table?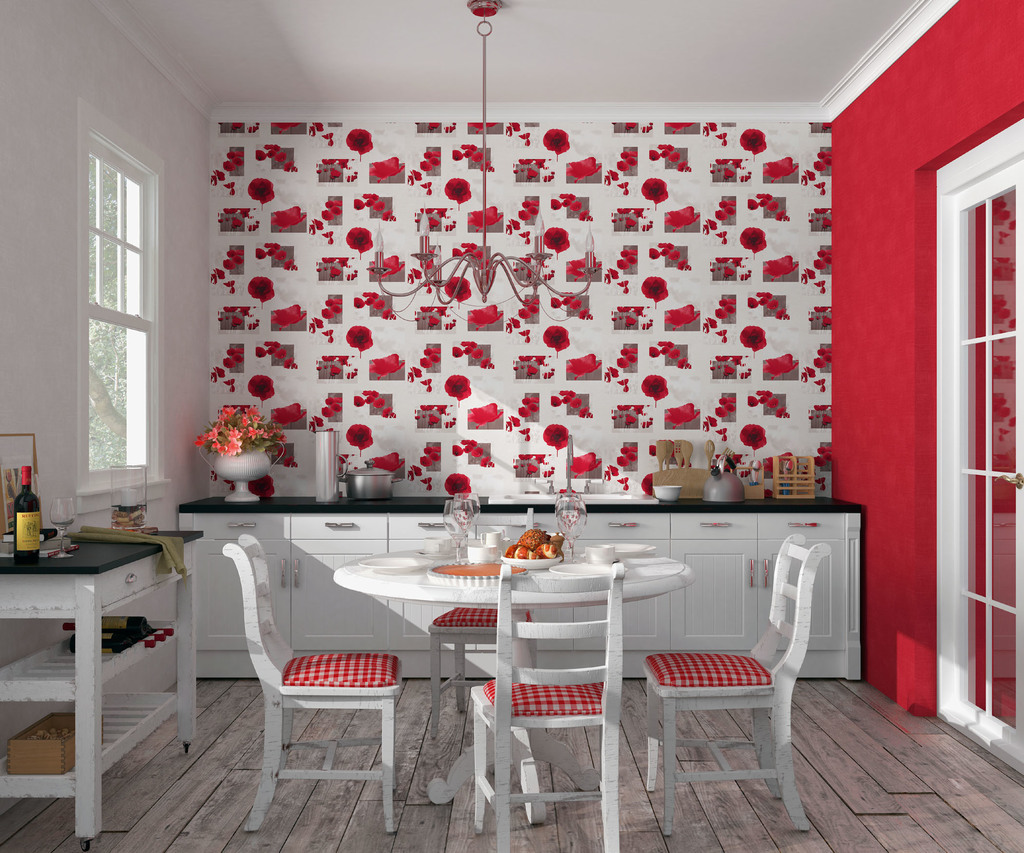
{"left": 331, "top": 551, "right": 696, "bottom": 822}
